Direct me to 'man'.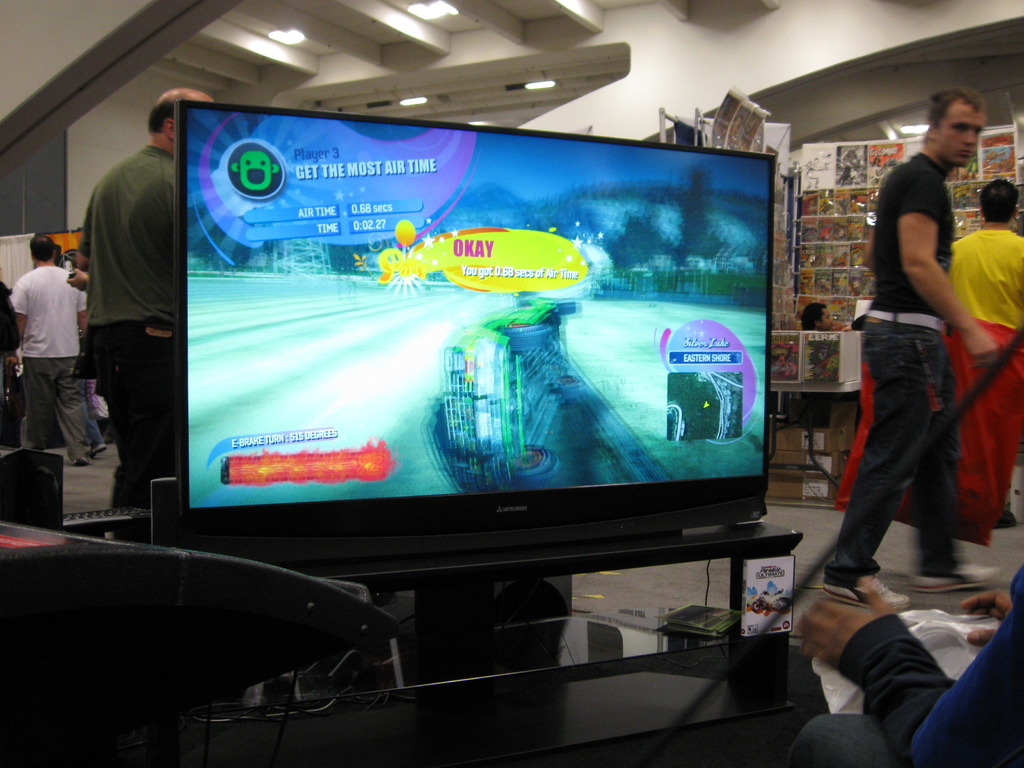
Direction: detection(782, 564, 1023, 767).
